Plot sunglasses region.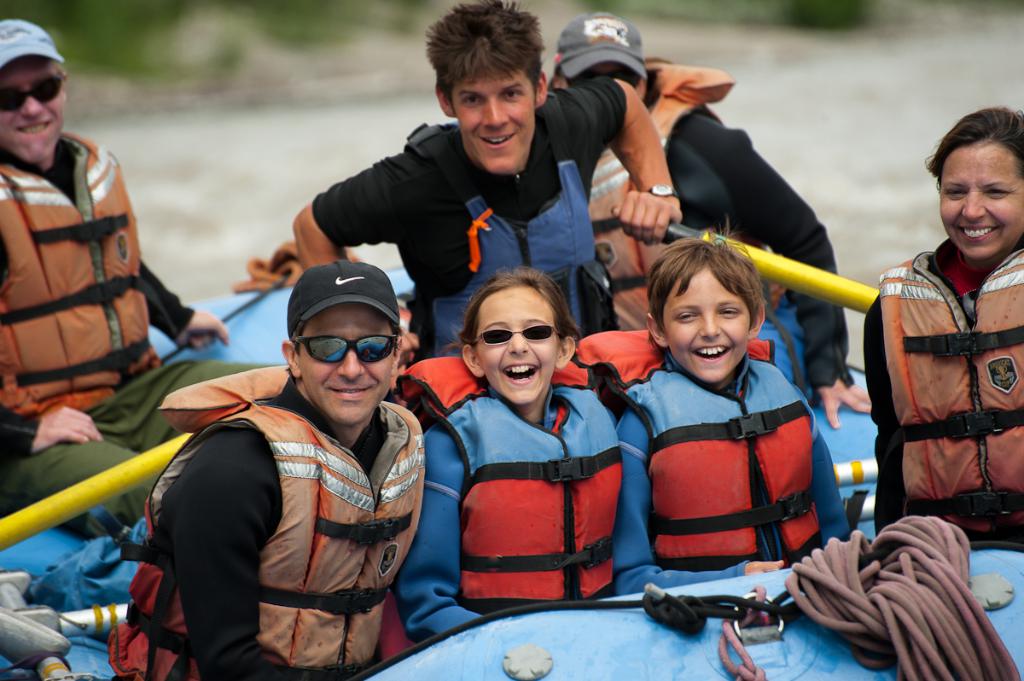
Plotted at bbox=[290, 334, 399, 365].
